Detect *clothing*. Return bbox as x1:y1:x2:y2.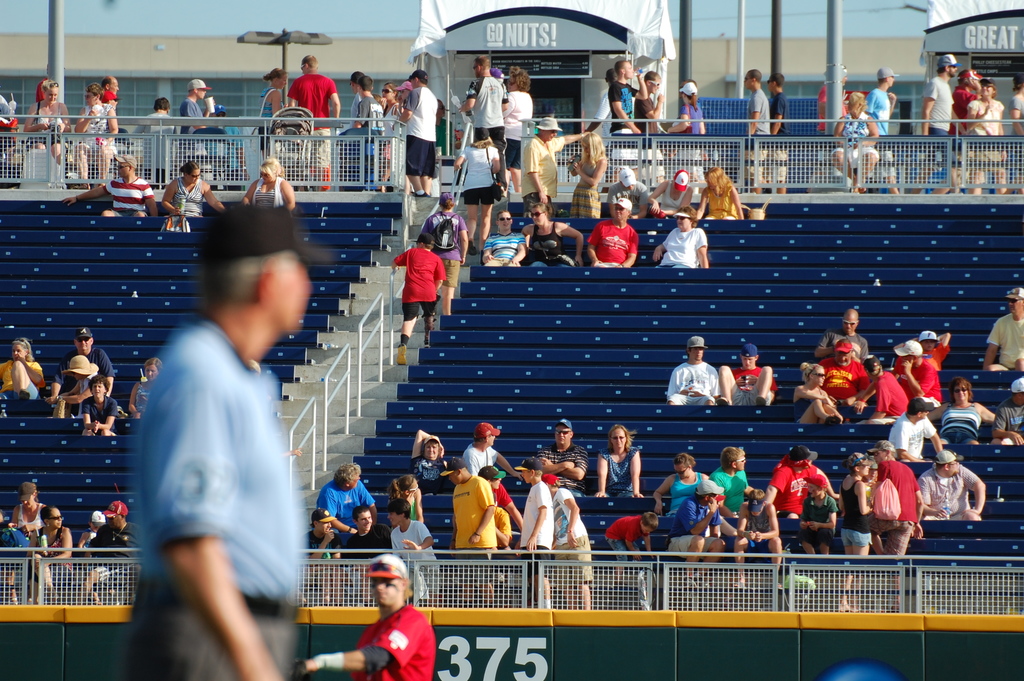
354:96:383:134.
